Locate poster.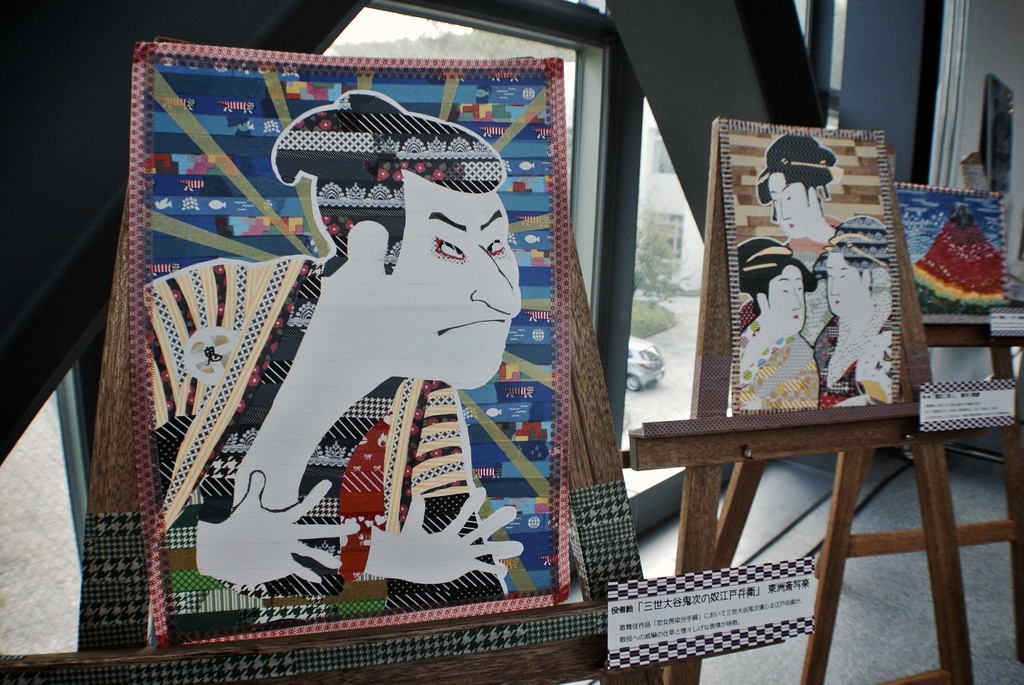
Bounding box: rect(895, 185, 1007, 321).
